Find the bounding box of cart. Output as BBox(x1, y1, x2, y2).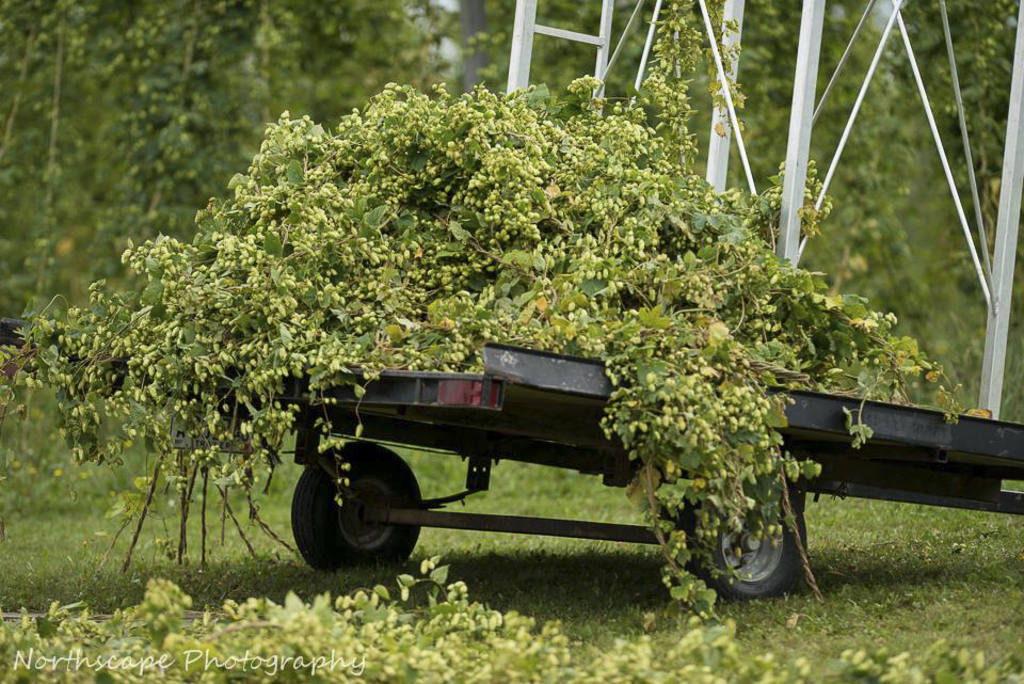
BBox(0, 315, 1023, 603).
